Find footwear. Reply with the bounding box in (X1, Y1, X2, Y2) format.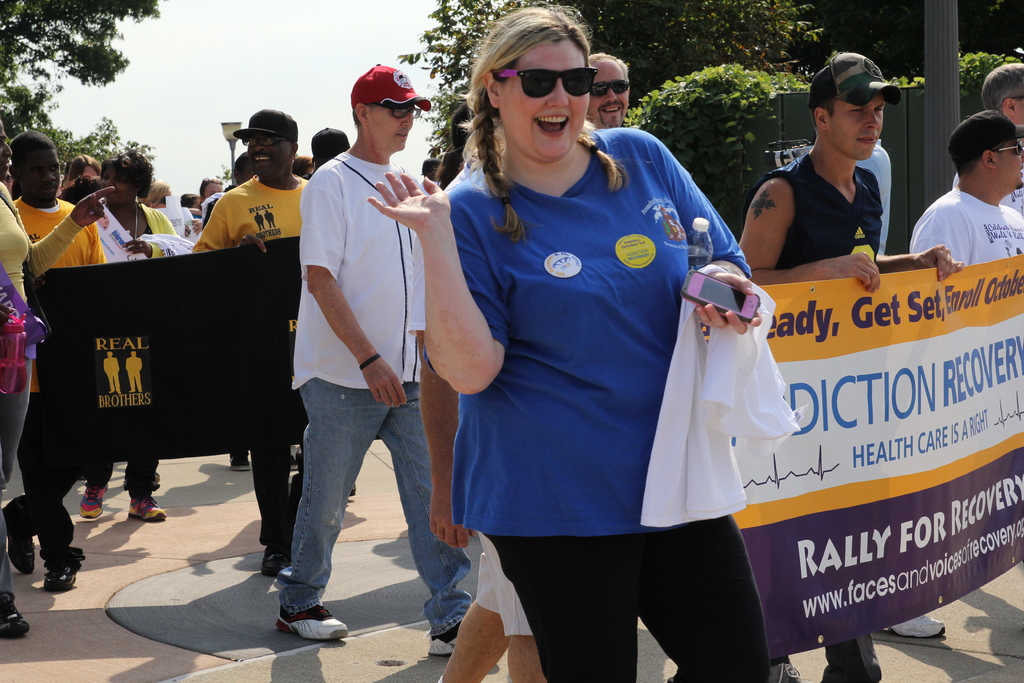
(427, 627, 463, 656).
